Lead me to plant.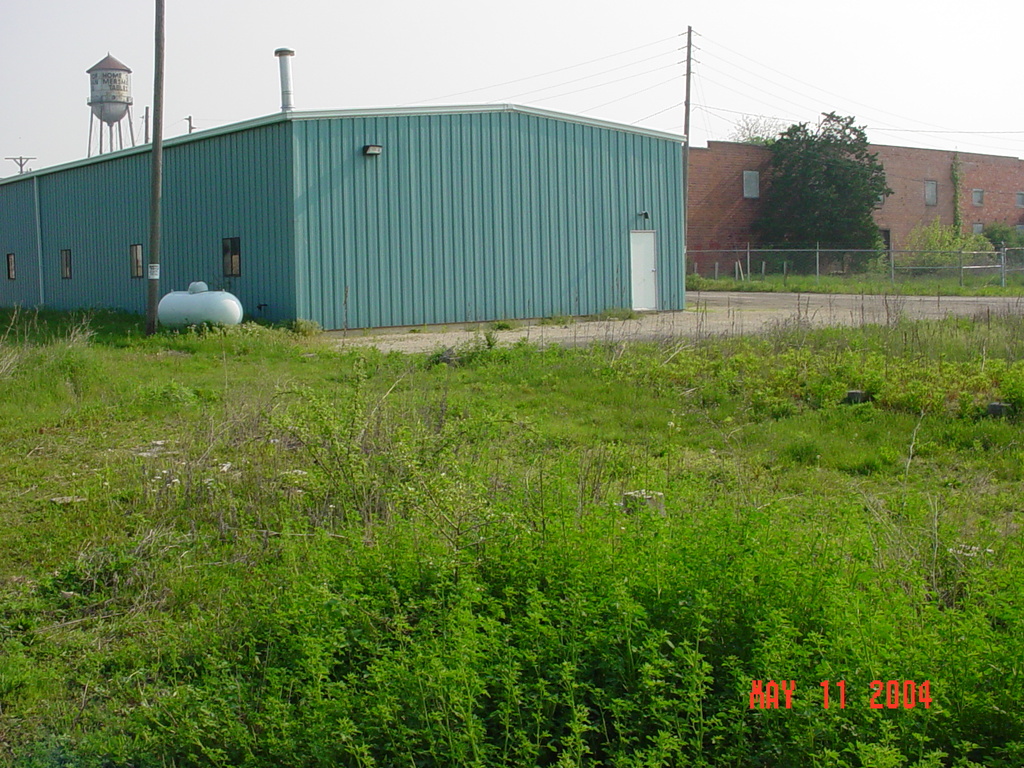
Lead to x1=980, y1=213, x2=1023, y2=254.
